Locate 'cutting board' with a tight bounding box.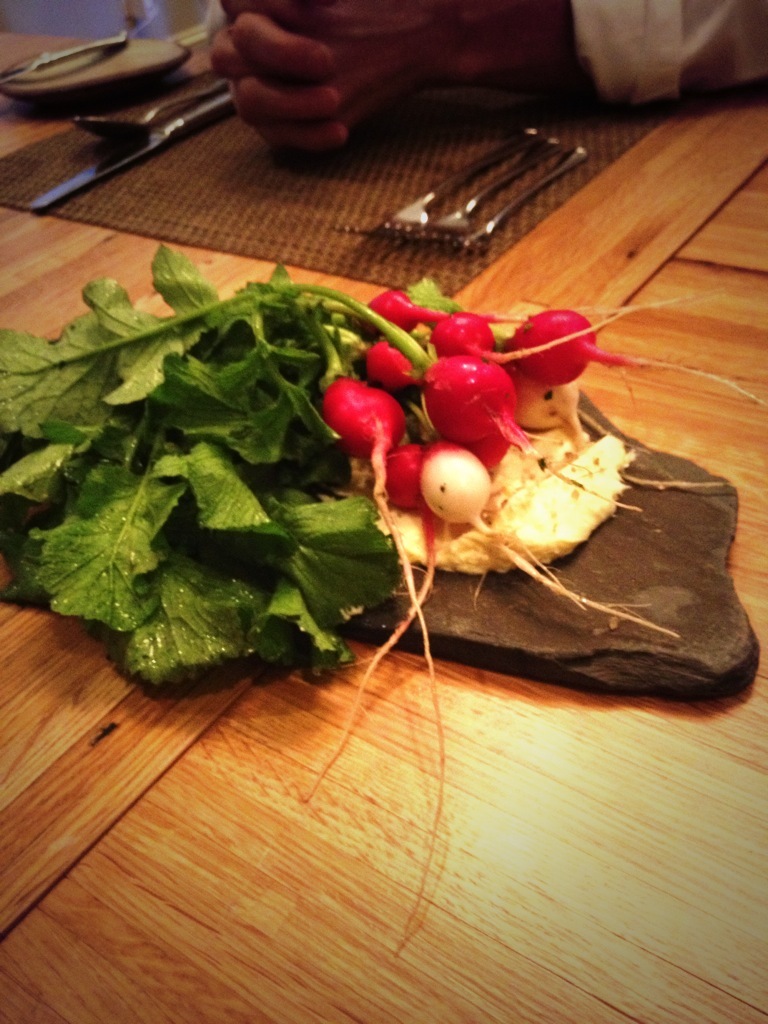
bbox=(0, 379, 758, 704).
